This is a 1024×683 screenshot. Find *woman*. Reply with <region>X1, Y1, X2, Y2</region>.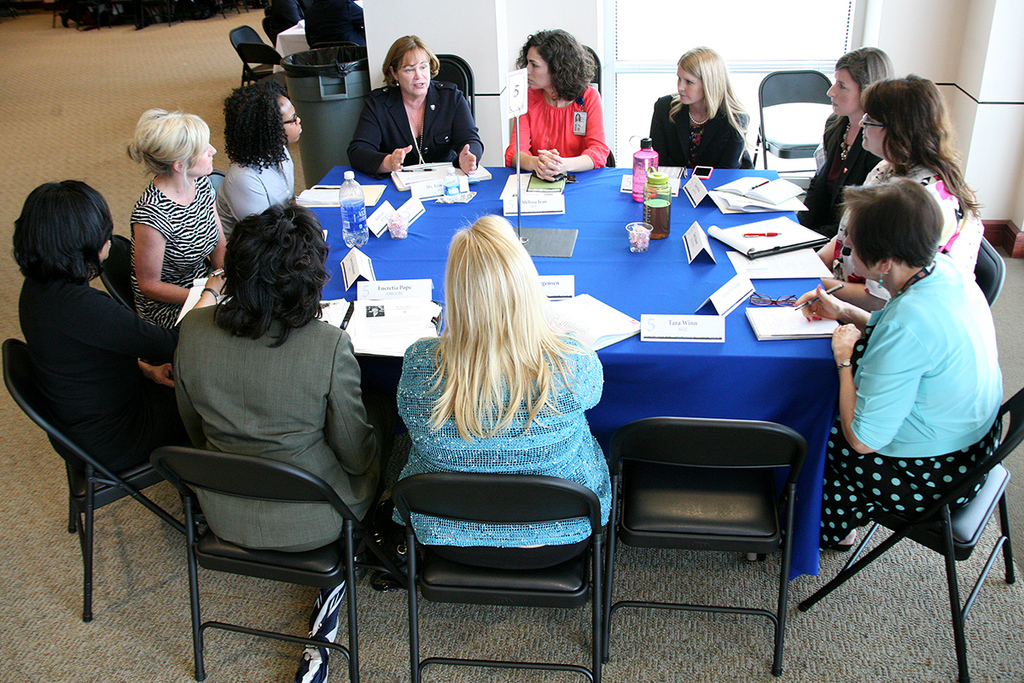
<region>172, 203, 387, 554</region>.
